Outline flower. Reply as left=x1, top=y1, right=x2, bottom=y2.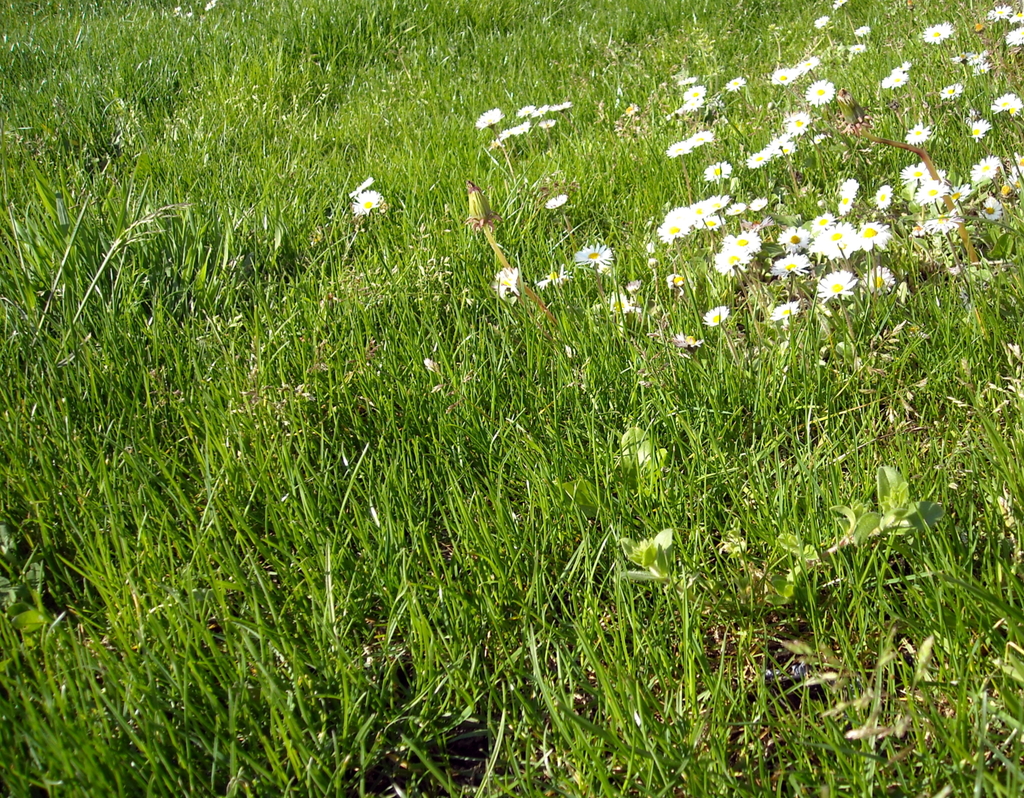
left=911, top=127, right=925, bottom=145.
